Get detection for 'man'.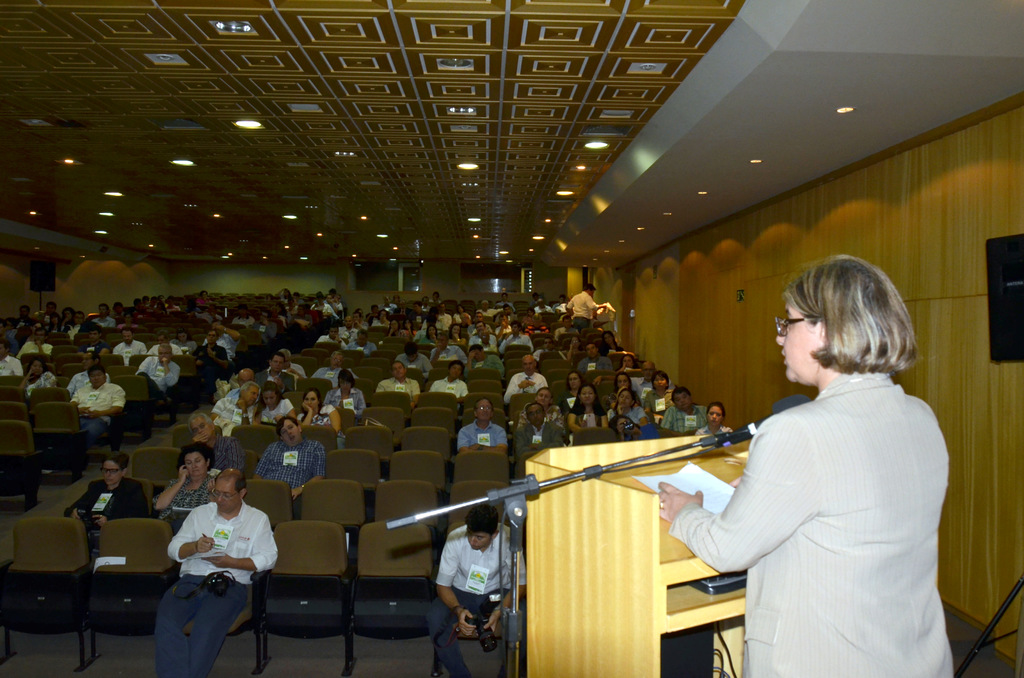
Detection: l=578, t=343, r=618, b=375.
